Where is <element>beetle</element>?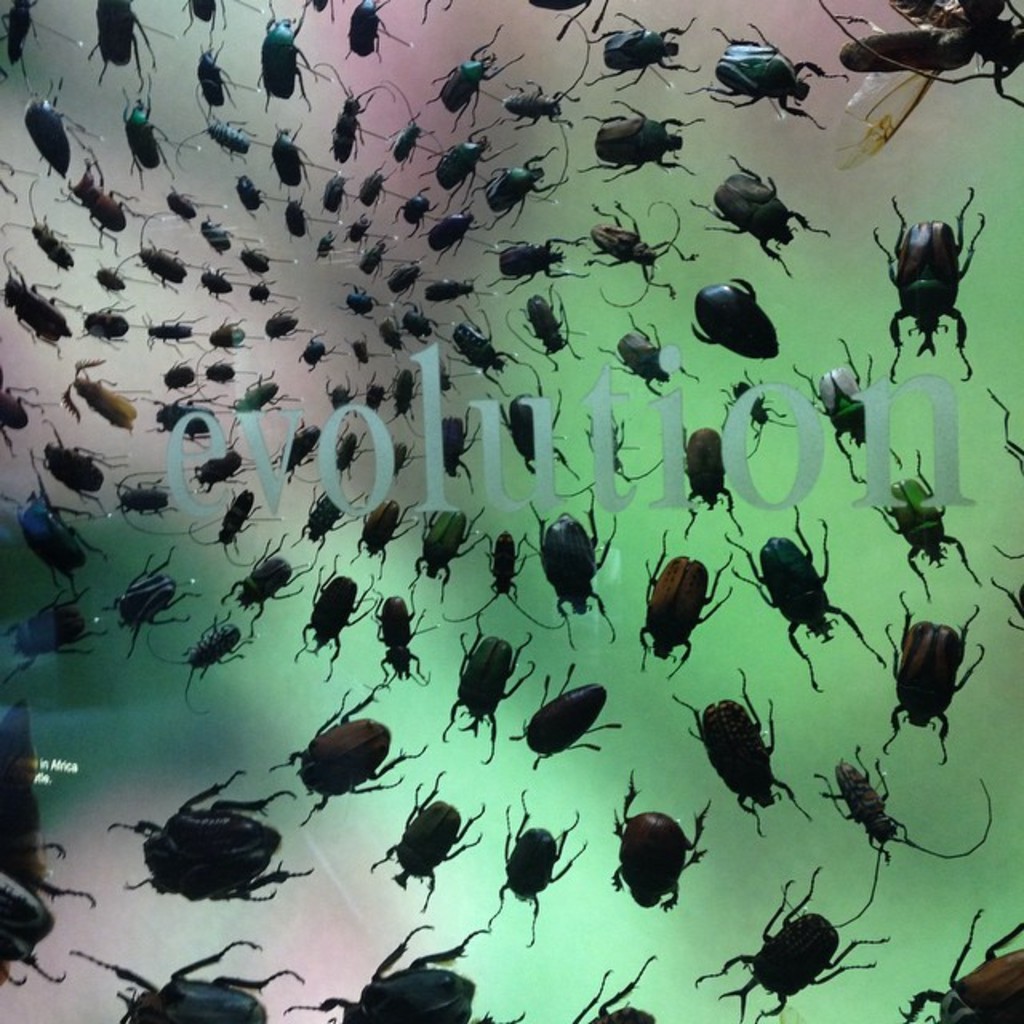
box=[371, 771, 490, 912].
